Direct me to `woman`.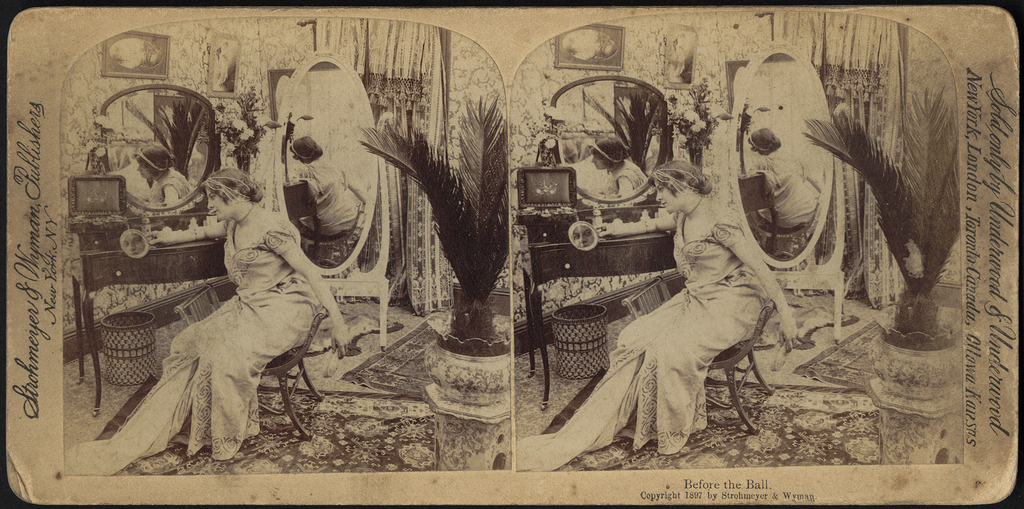
Direction: (108, 126, 324, 456).
